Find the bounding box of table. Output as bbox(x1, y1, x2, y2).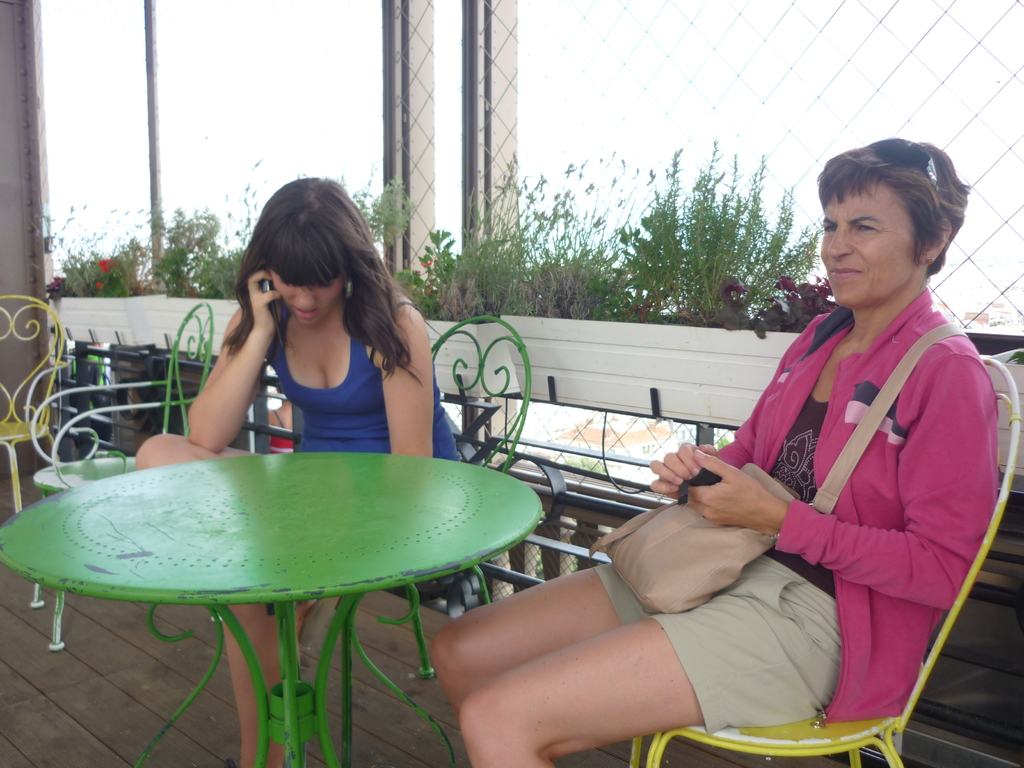
bbox(4, 428, 585, 723).
